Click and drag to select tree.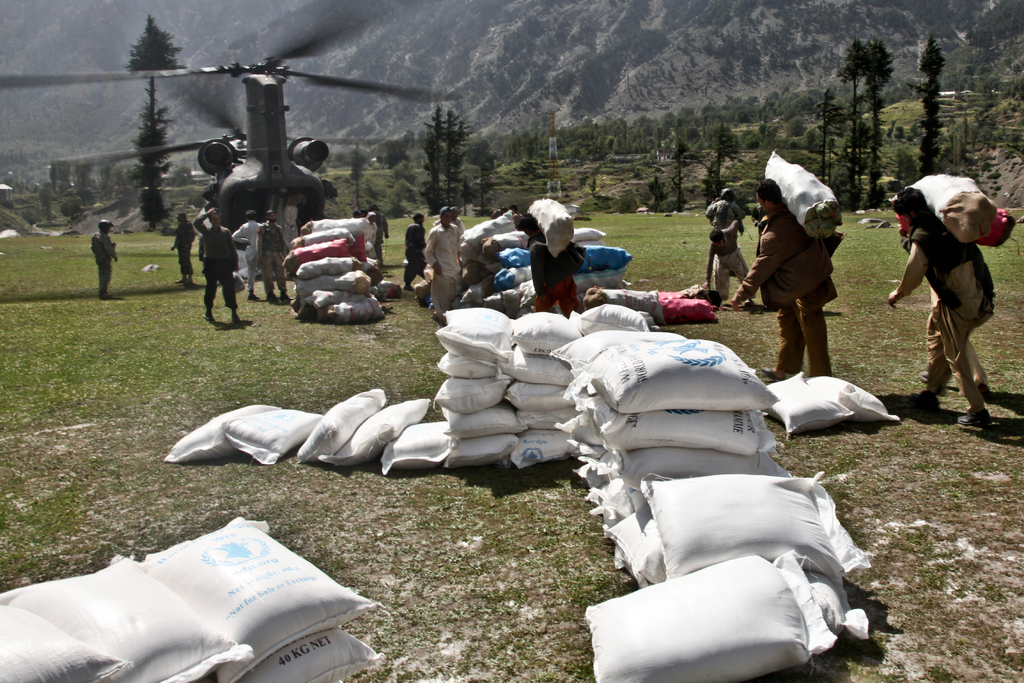
Selection: pyautogui.locateOnScreen(126, 16, 188, 224).
